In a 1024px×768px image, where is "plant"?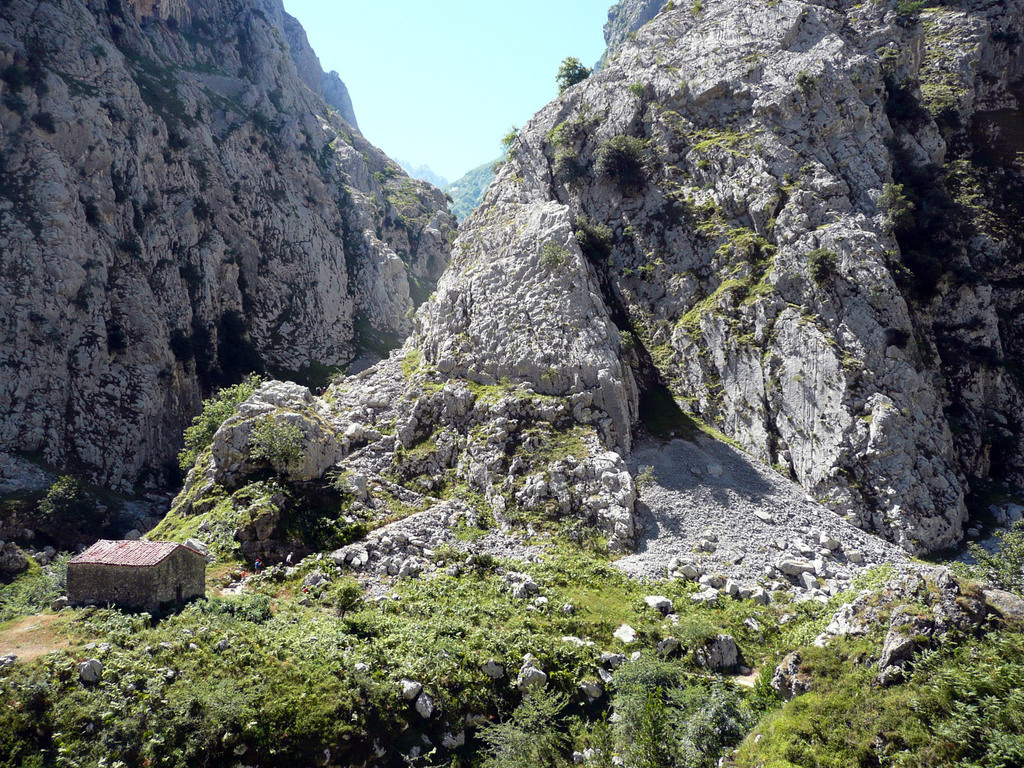
x1=418, y1=360, x2=444, y2=398.
